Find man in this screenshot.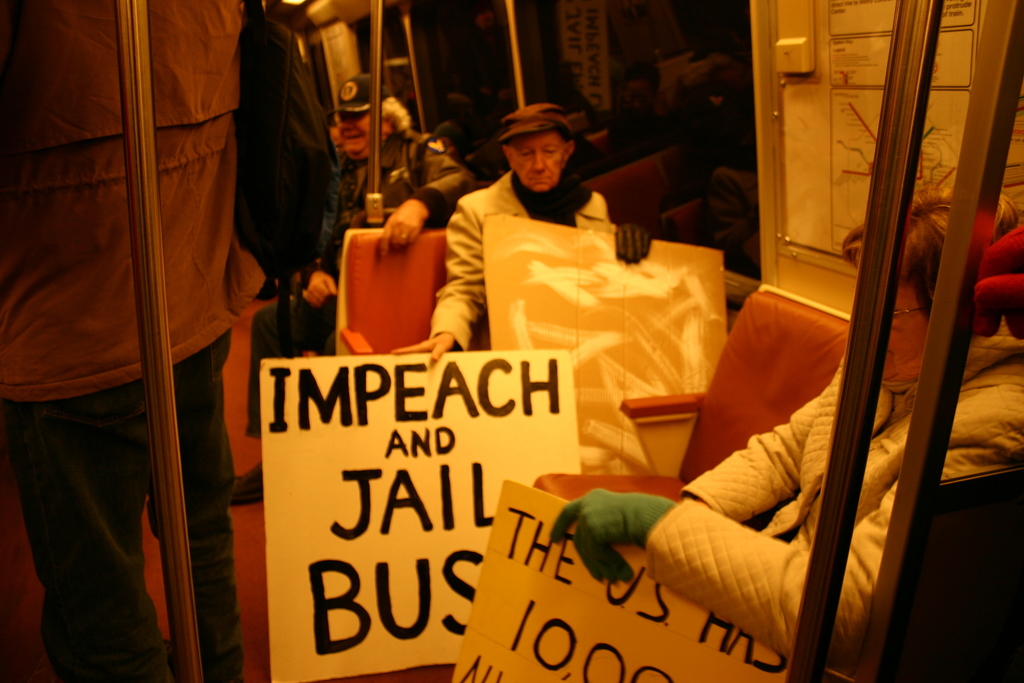
The bounding box for man is [410, 102, 676, 393].
